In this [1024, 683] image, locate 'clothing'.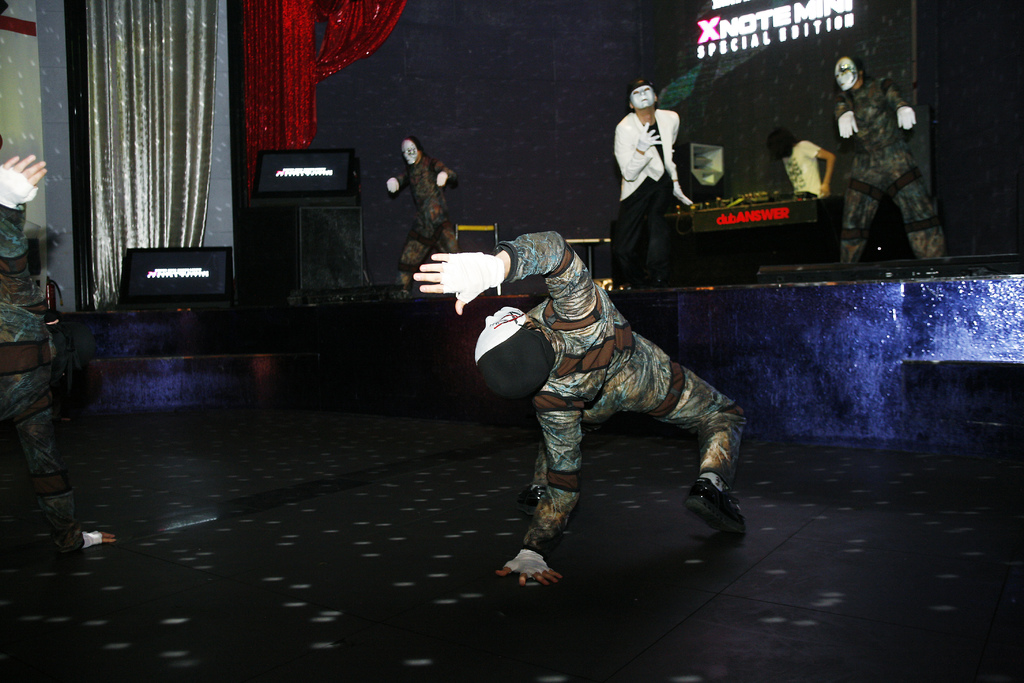
Bounding box: left=384, top=161, right=507, bottom=294.
